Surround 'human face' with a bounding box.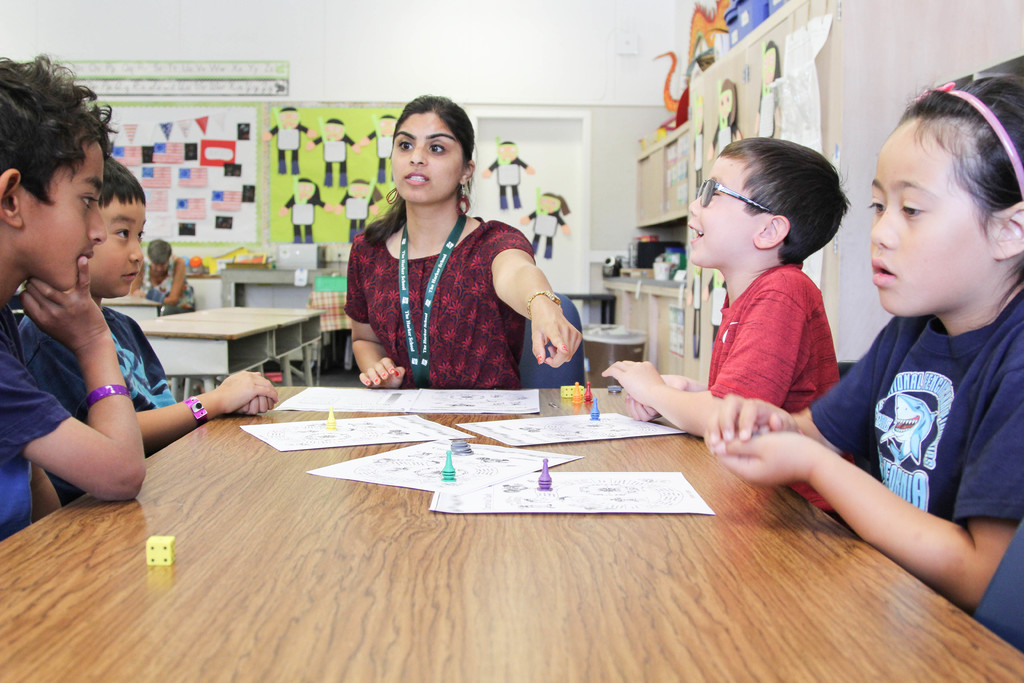
bbox(17, 137, 106, 291).
